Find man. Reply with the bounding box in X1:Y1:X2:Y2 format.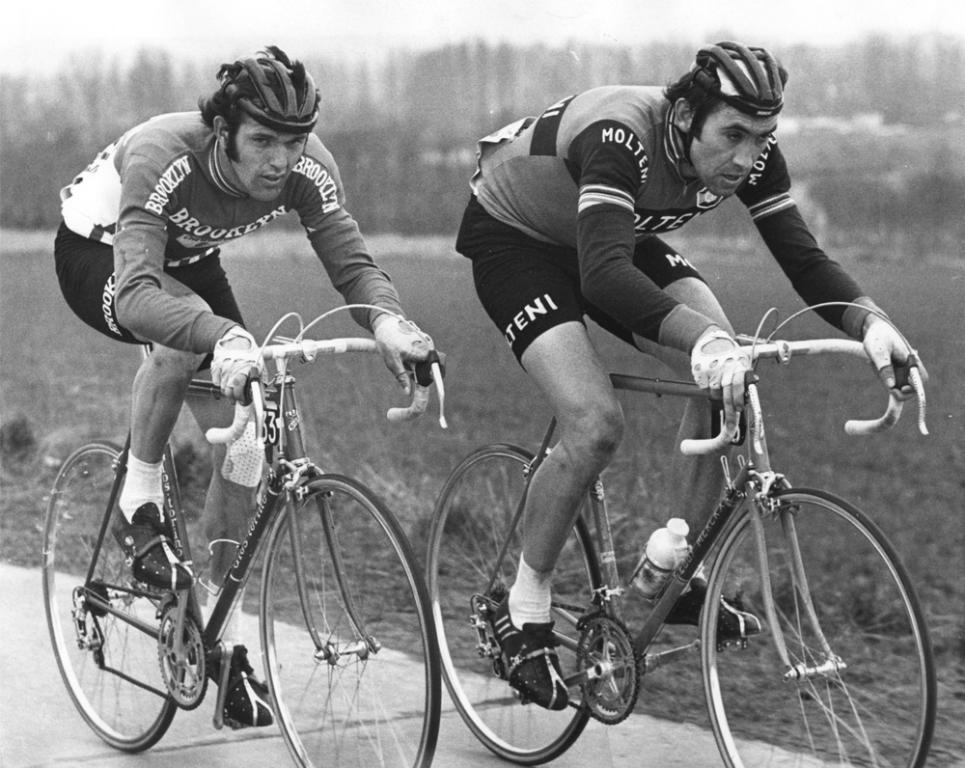
65:107:428:603.
